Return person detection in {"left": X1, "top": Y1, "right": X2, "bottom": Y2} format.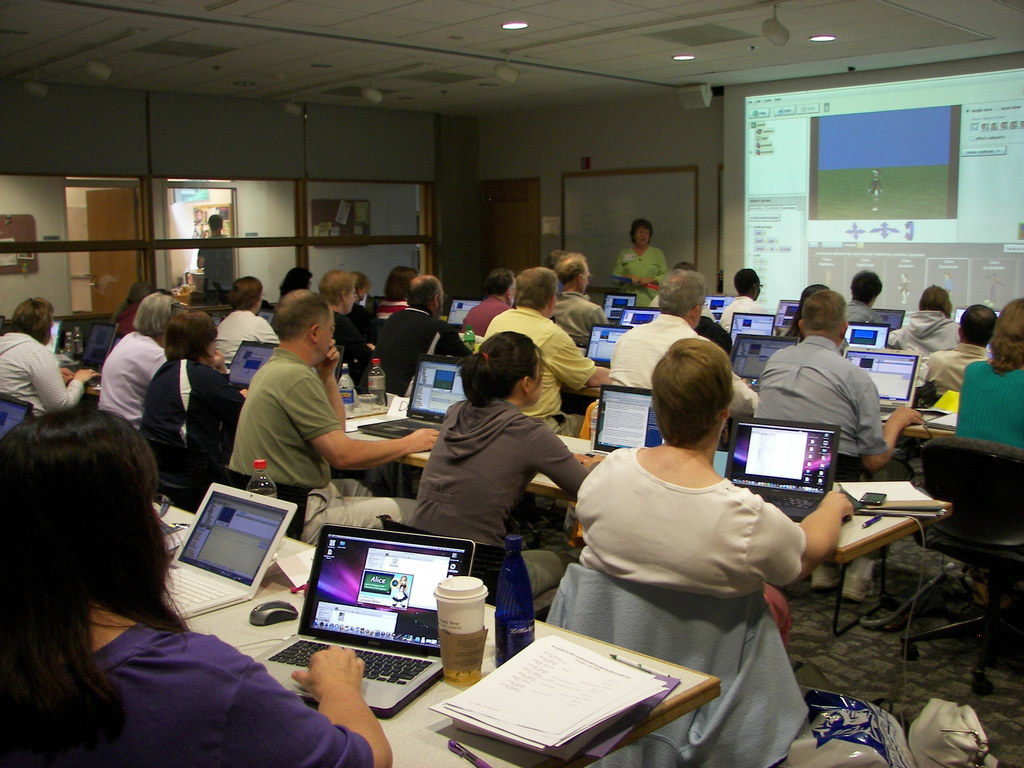
{"left": 886, "top": 282, "right": 954, "bottom": 352}.
